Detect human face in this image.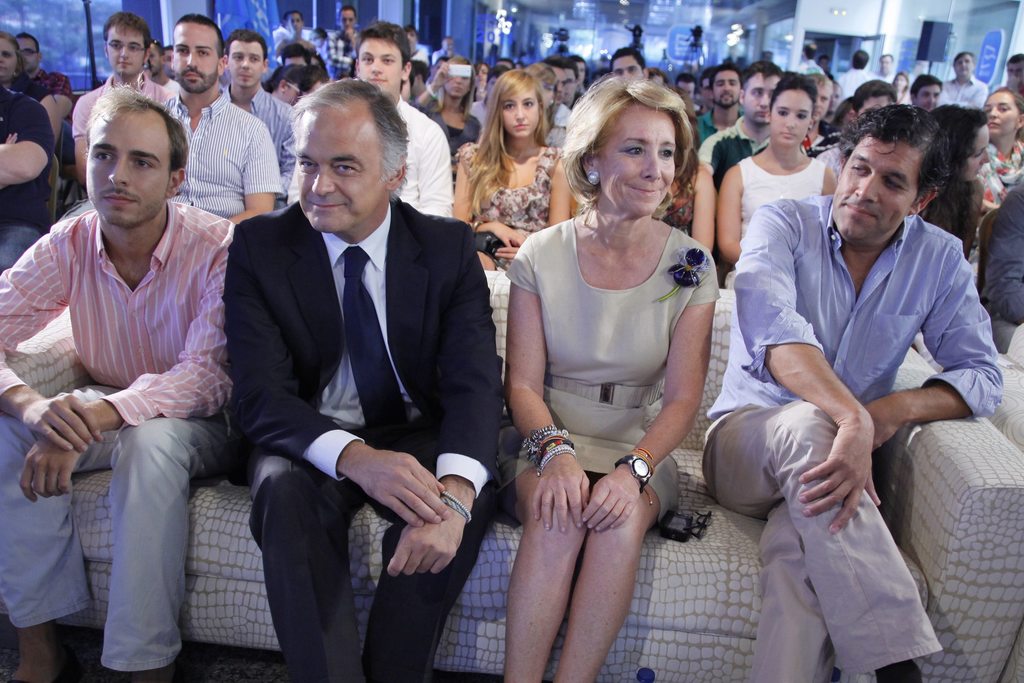
Detection: [955,54,973,78].
